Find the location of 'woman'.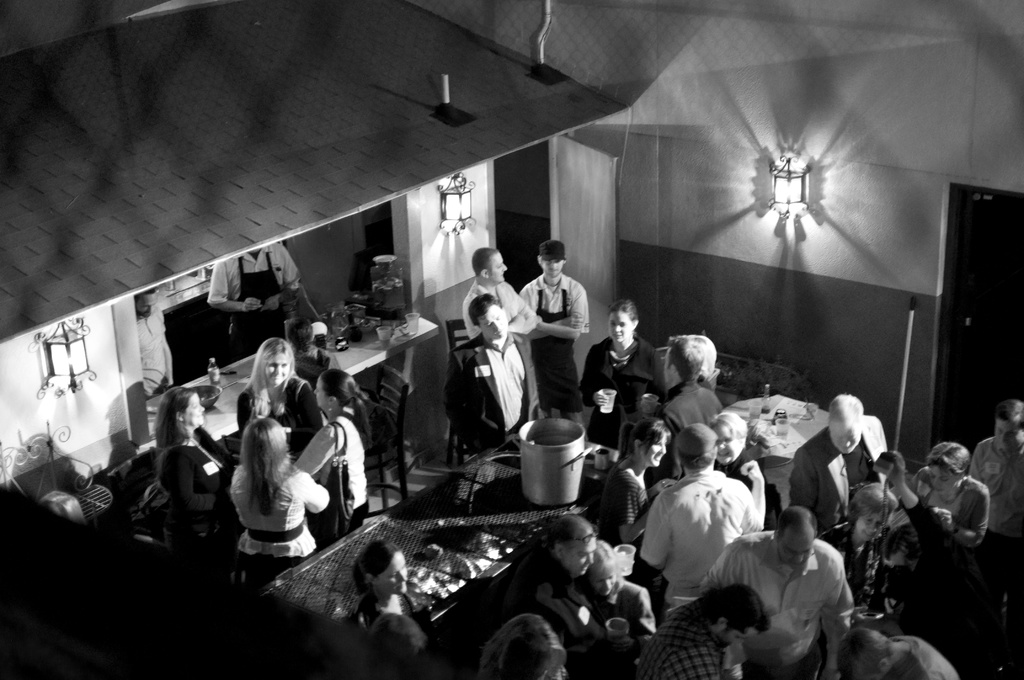
Location: <bbox>586, 540, 668, 641</bbox>.
